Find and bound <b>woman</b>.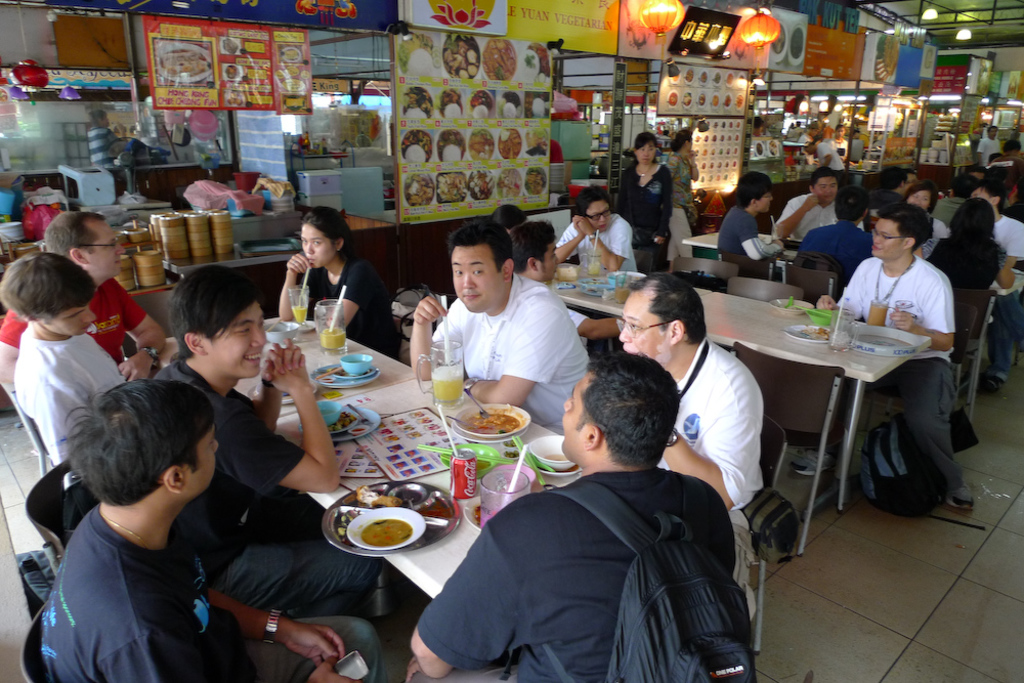
Bound: [614, 129, 675, 276].
